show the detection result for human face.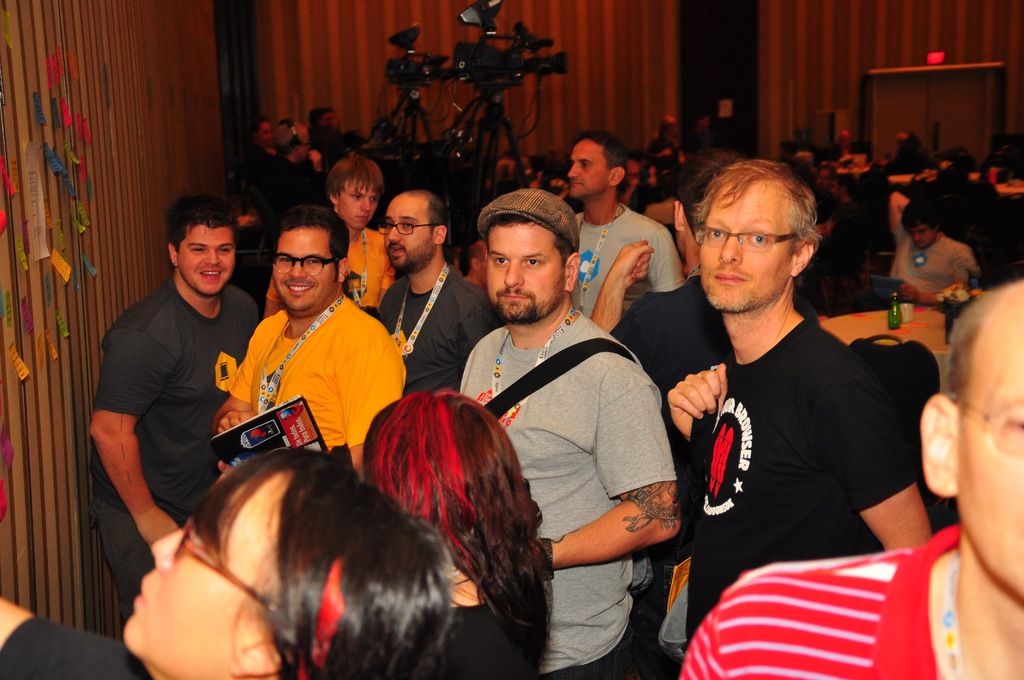
rect(955, 282, 1023, 595).
